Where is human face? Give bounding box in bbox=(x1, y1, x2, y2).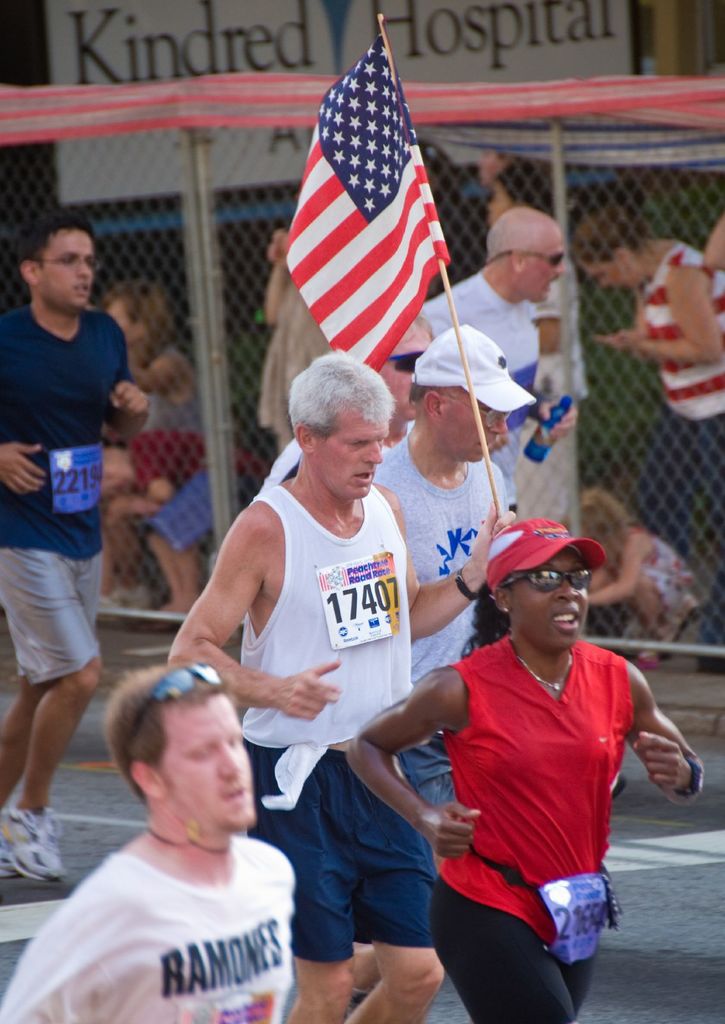
bbox=(511, 557, 592, 650).
